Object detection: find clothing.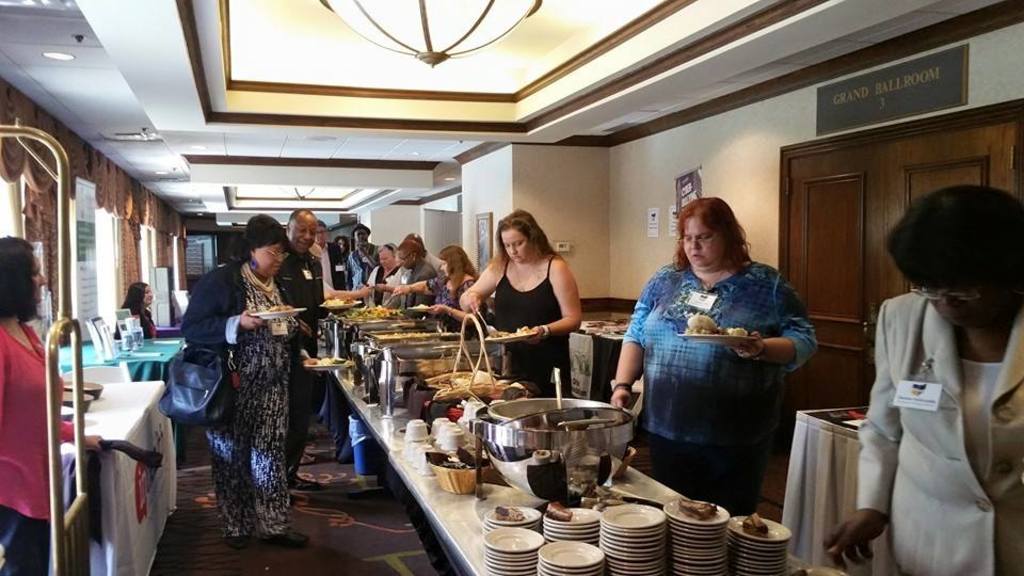
box(0, 325, 73, 575).
